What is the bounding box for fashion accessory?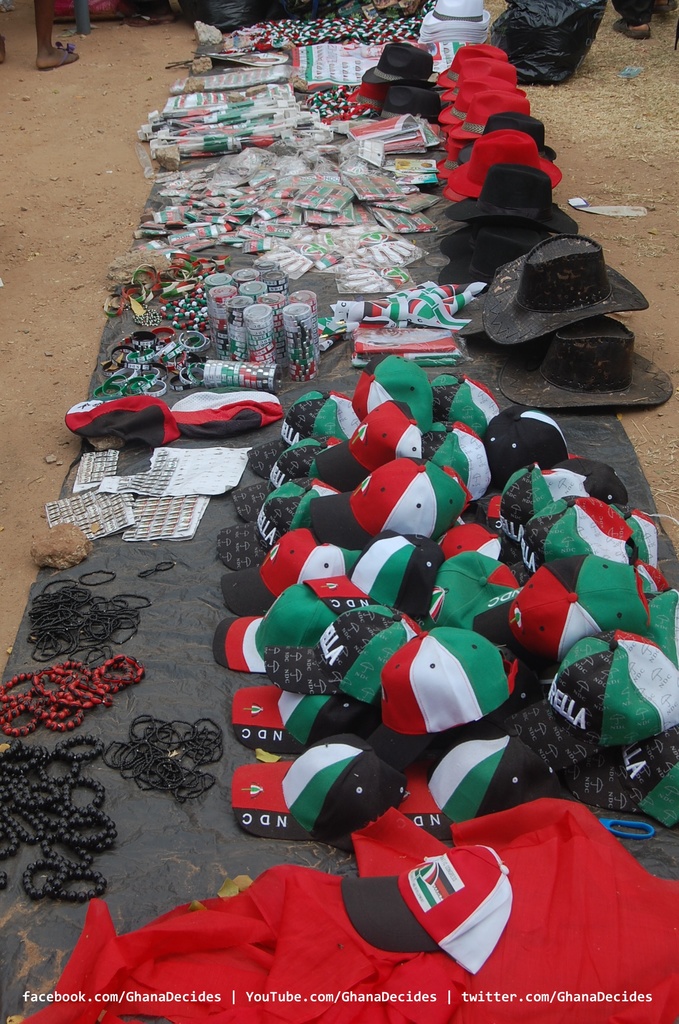
<bbox>167, 387, 284, 444</bbox>.
